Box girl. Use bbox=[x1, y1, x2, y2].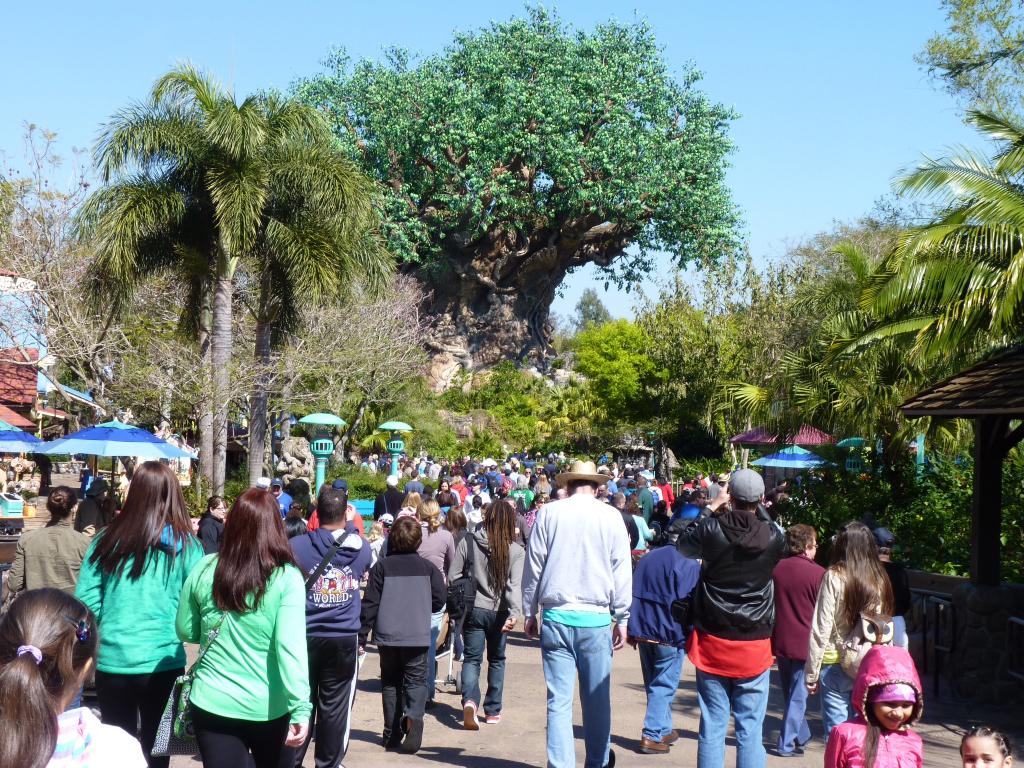
bbox=[824, 638, 923, 767].
